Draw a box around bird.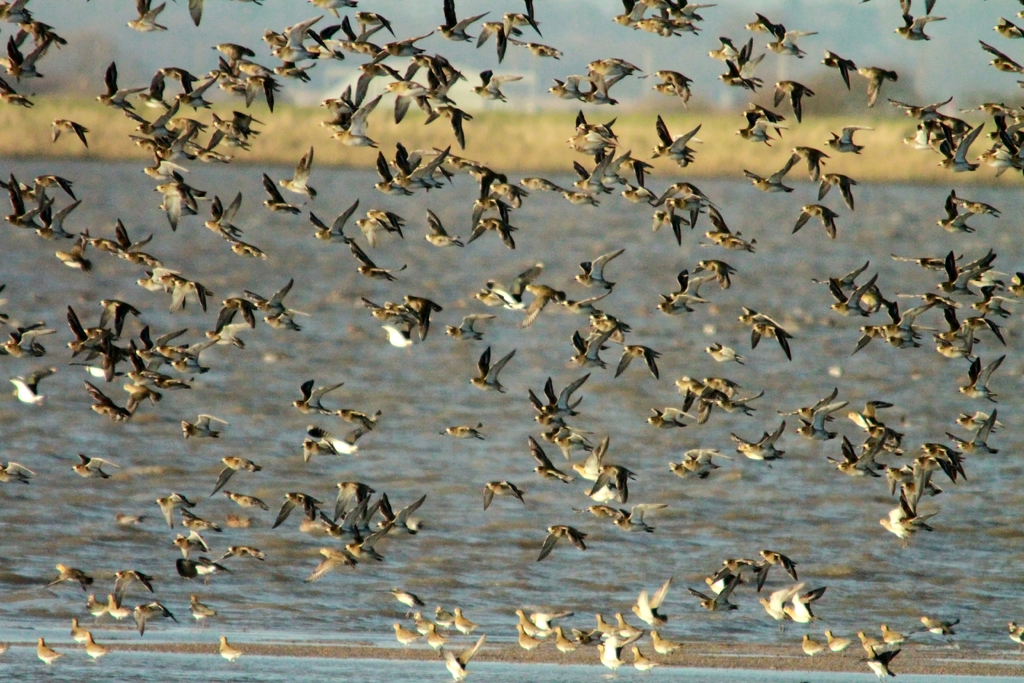
box=[442, 309, 511, 342].
